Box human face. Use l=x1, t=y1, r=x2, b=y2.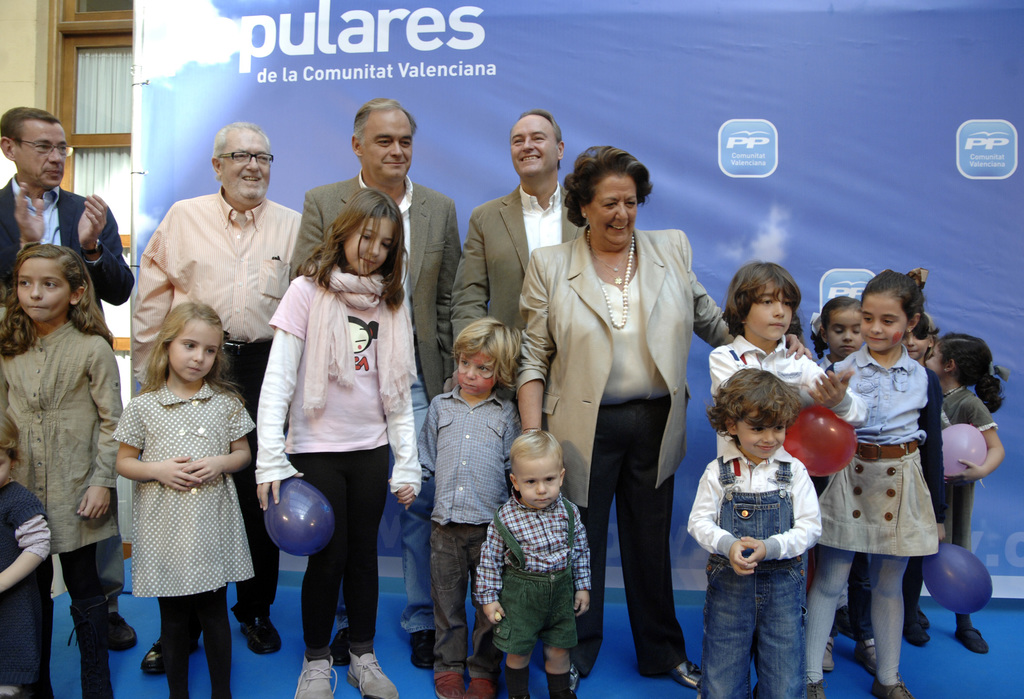
l=910, t=330, r=925, b=355.
